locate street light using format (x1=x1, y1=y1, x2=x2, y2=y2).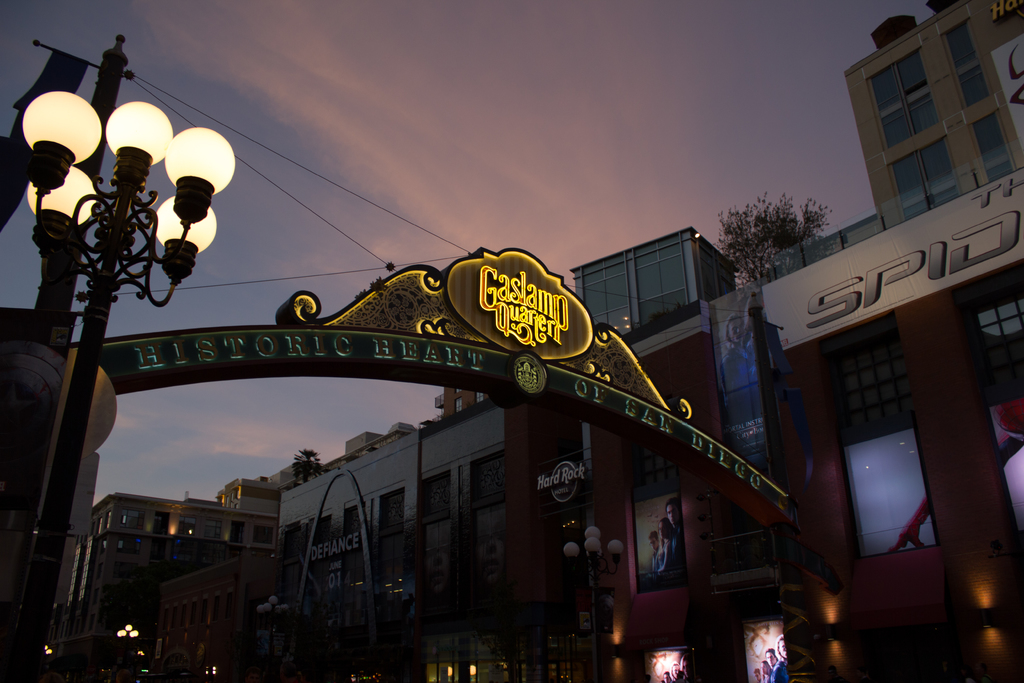
(x1=561, y1=526, x2=627, y2=682).
